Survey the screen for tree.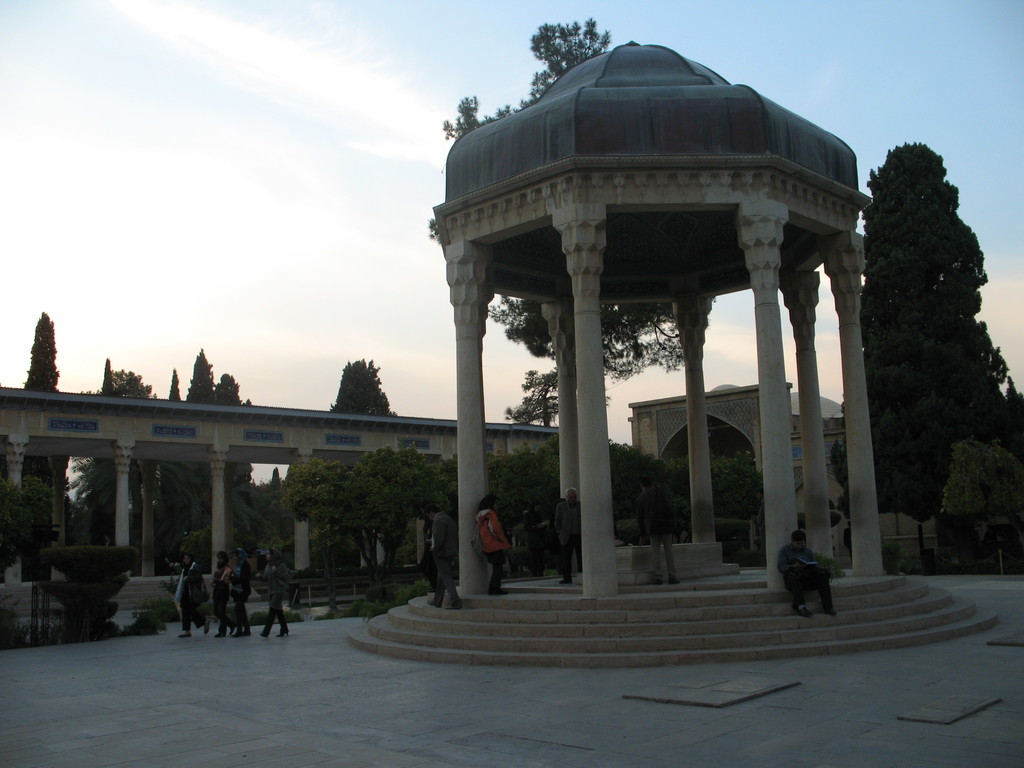
Survey found: <bbox>214, 371, 259, 531</bbox>.
